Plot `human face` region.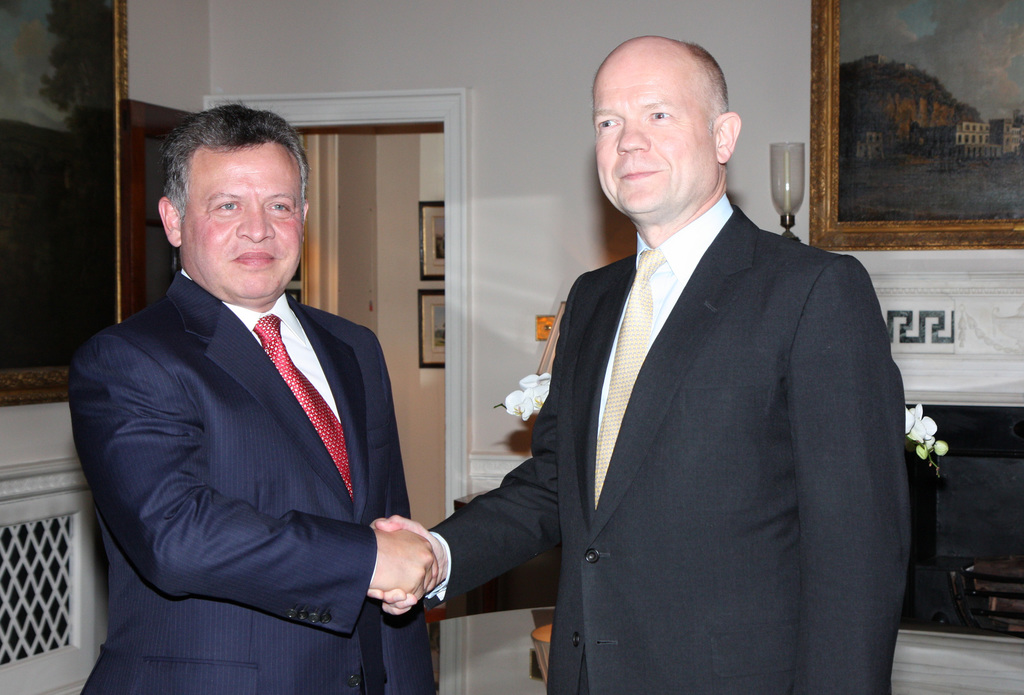
Plotted at box=[178, 144, 303, 303].
